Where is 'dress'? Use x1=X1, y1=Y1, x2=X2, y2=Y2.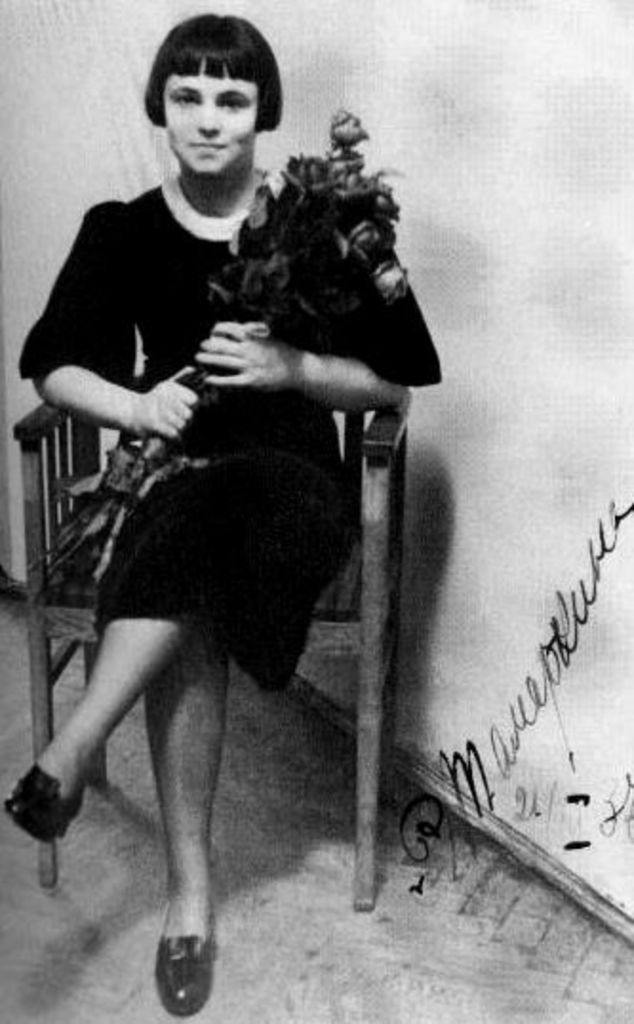
x1=42, y1=232, x2=385, y2=708.
